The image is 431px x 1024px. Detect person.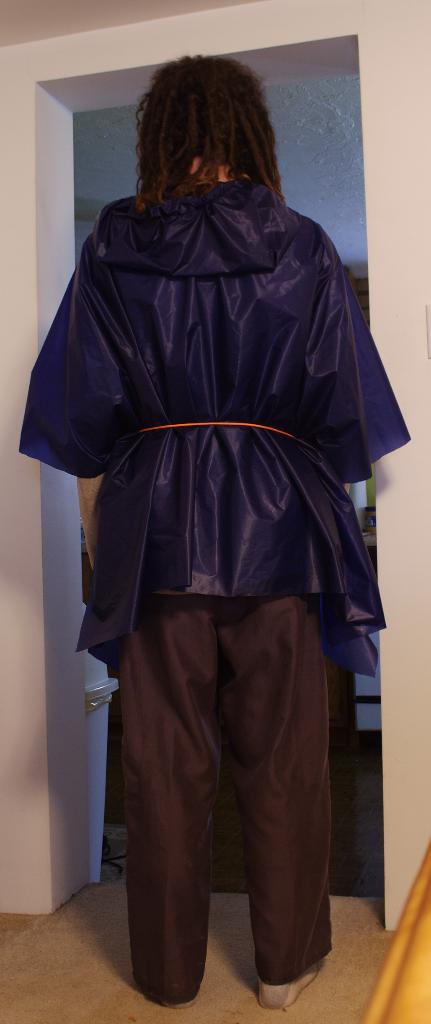
Detection: locate(29, 60, 391, 1011).
